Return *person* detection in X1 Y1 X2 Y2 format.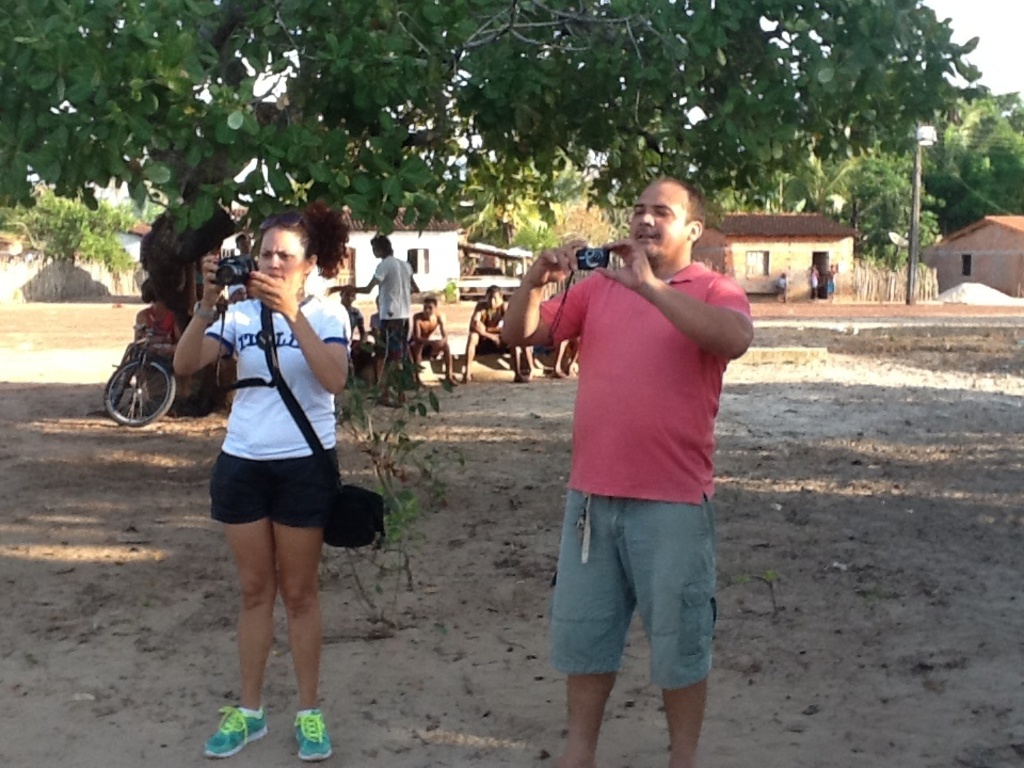
522 297 572 378.
